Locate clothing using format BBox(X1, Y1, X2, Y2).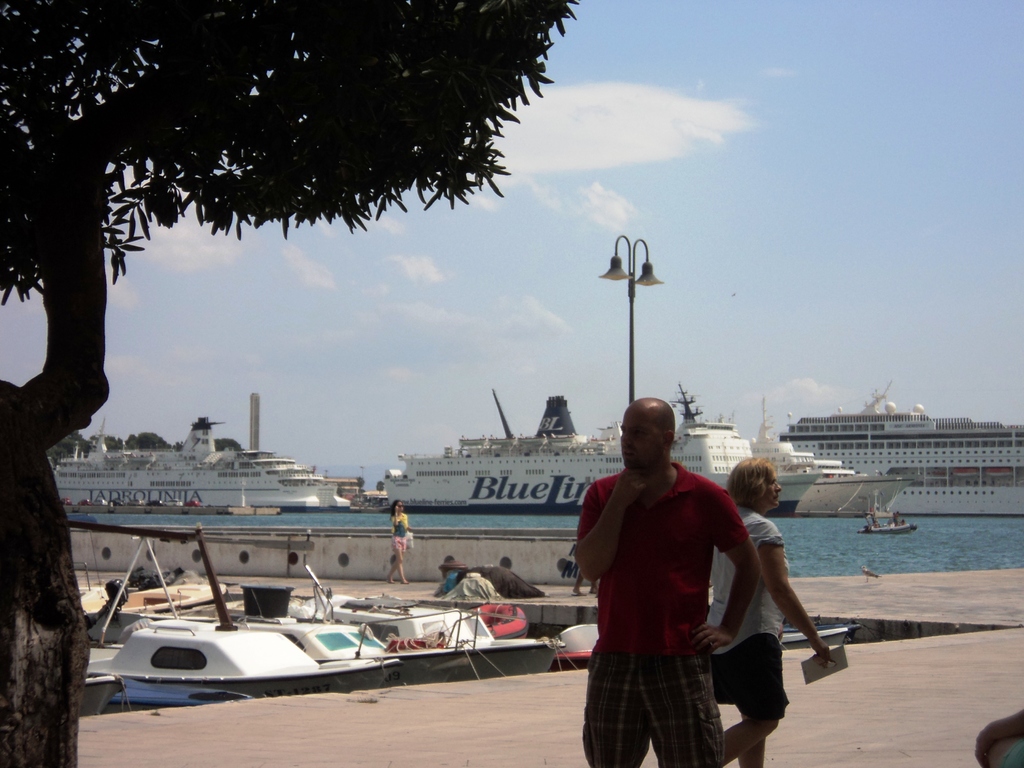
BBox(575, 435, 765, 744).
